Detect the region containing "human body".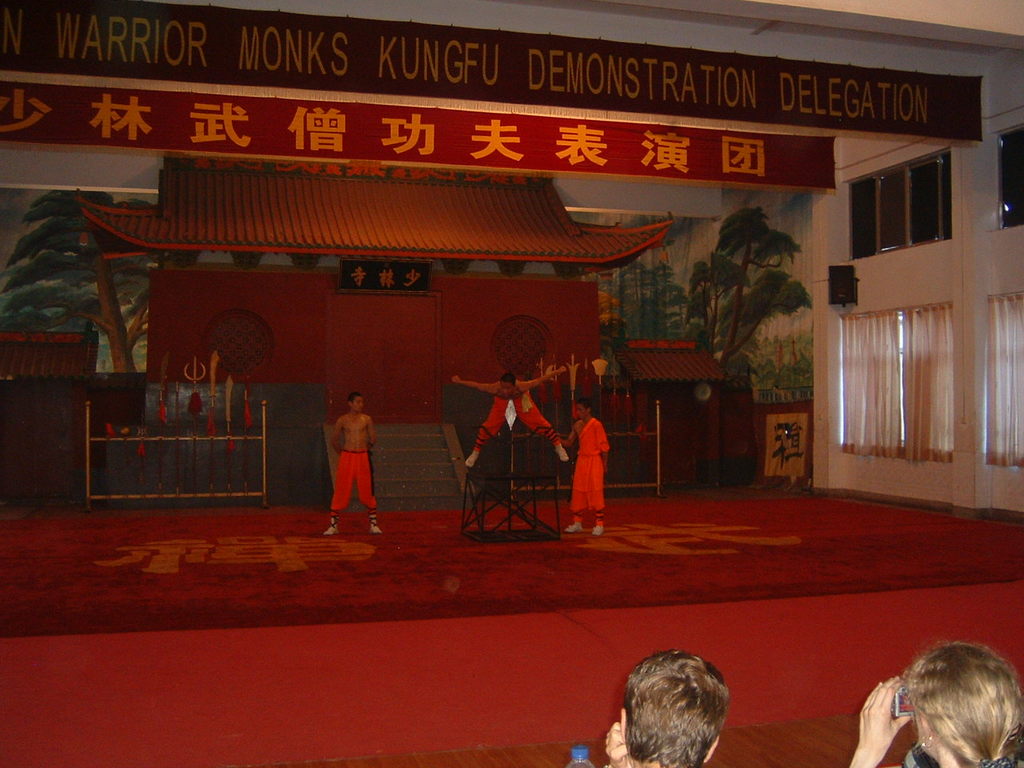
detection(560, 398, 614, 531).
